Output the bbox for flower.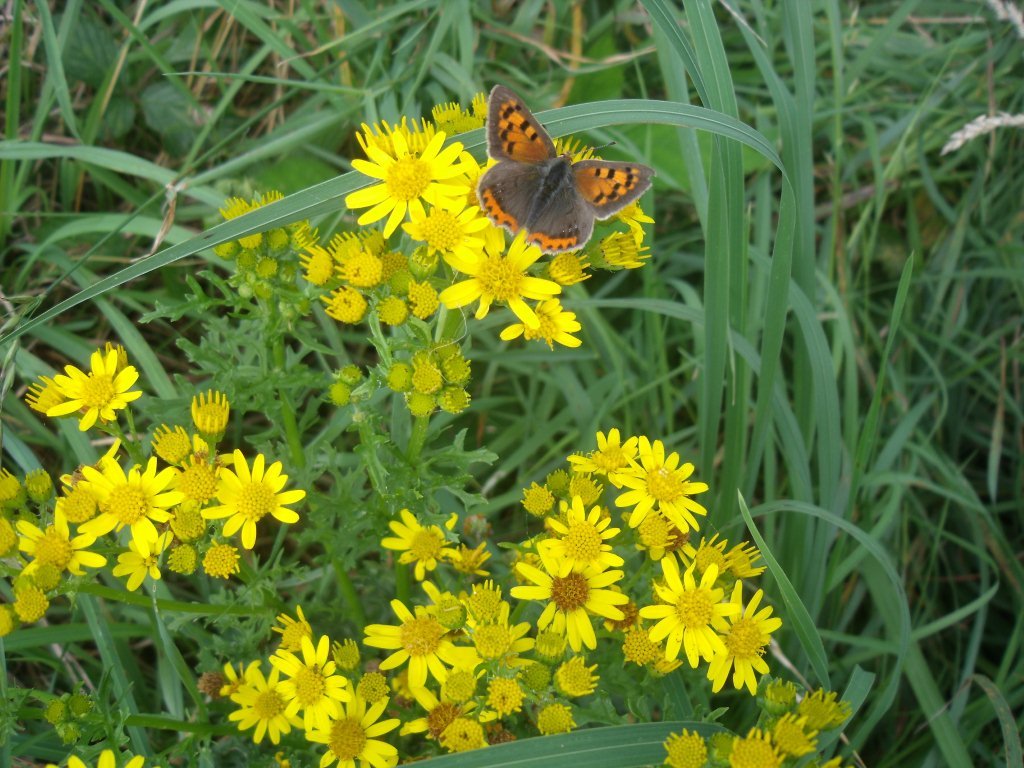
crop(362, 663, 387, 707).
